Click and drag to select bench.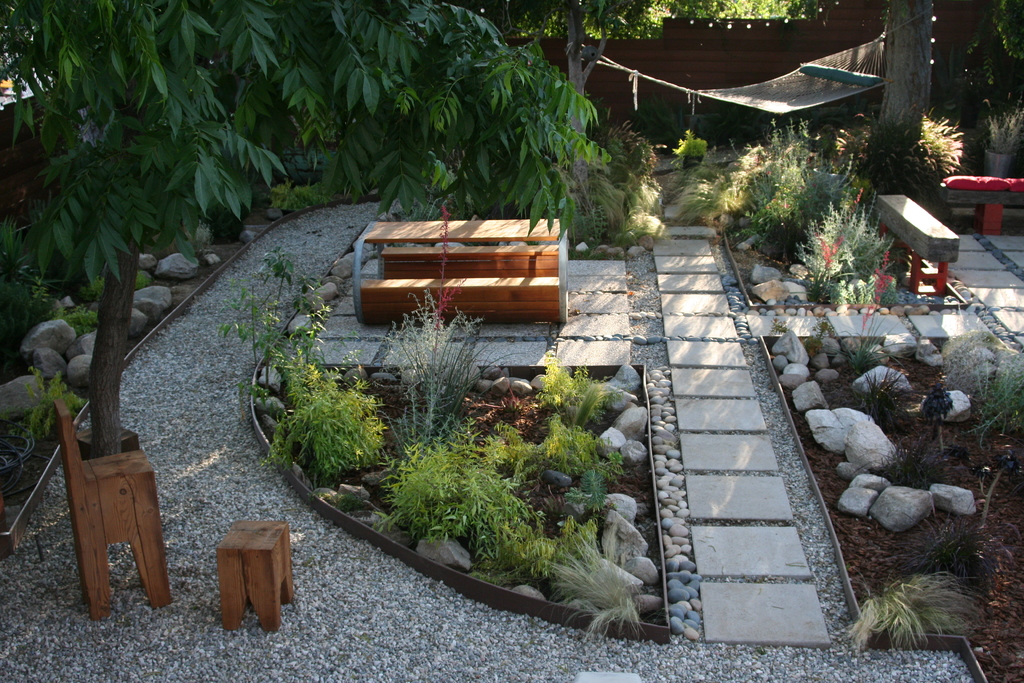
Selection: 345/205/589/337.
